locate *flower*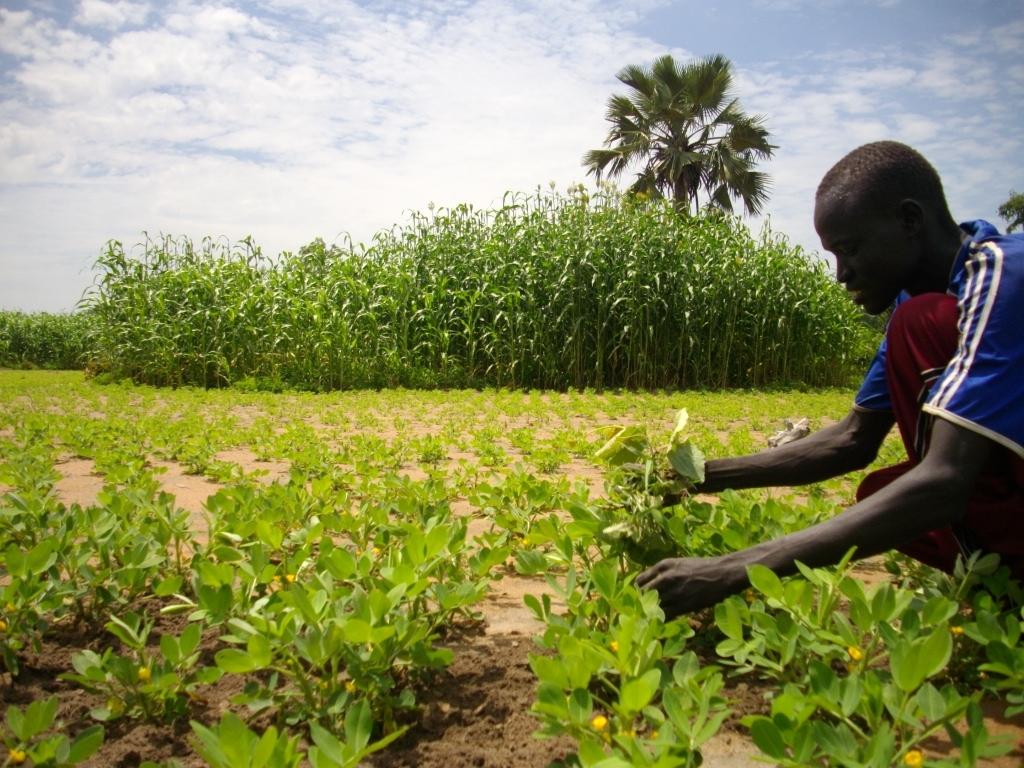
(x1=590, y1=713, x2=606, y2=739)
